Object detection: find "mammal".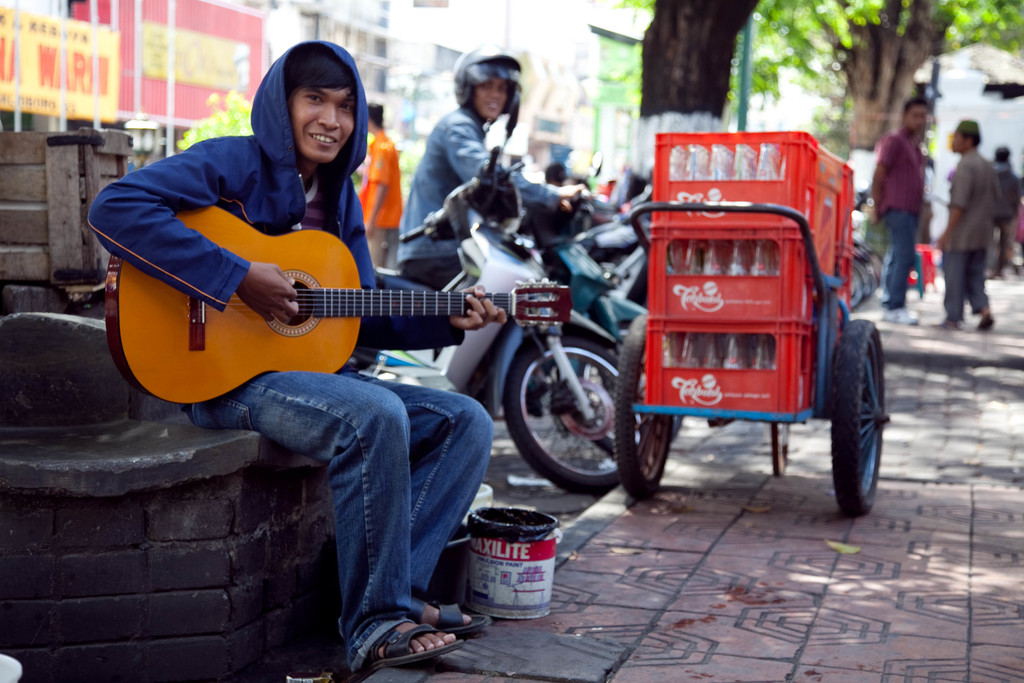
detection(87, 44, 499, 673).
